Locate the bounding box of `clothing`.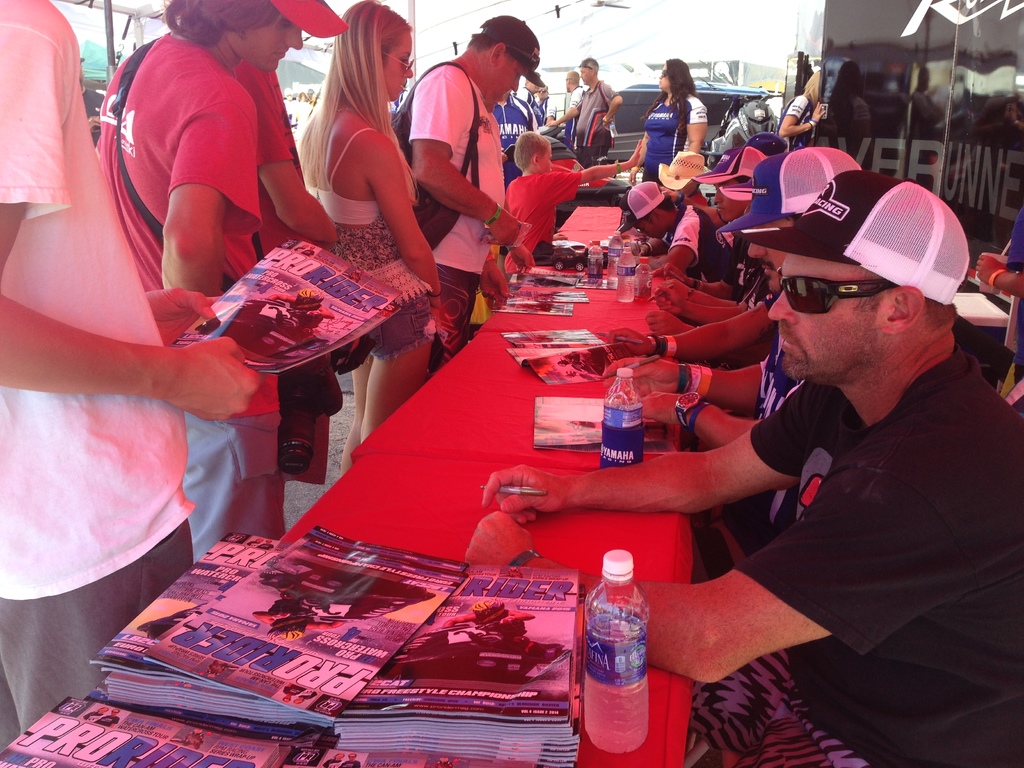
Bounding box: pyautogui.locateOnScreen(502, 164, 577, 284).
